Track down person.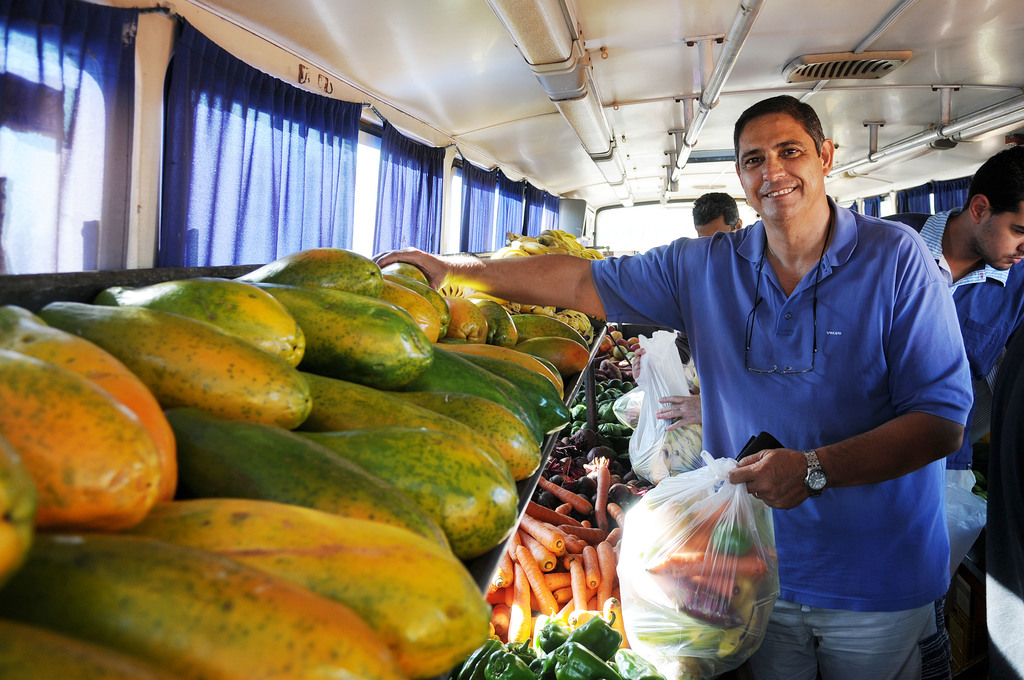
Tracked to x1=624 y1=193 x2=740 y2=430.
